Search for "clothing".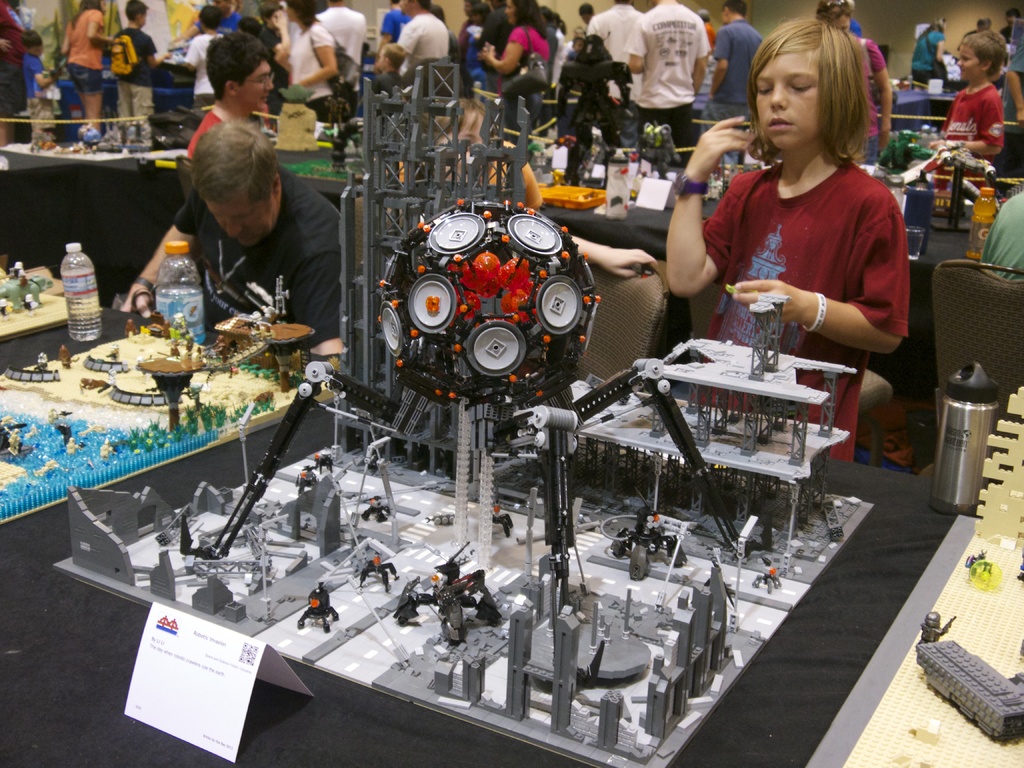
Found at (left=846, top=29, right=884, bottom=177).
